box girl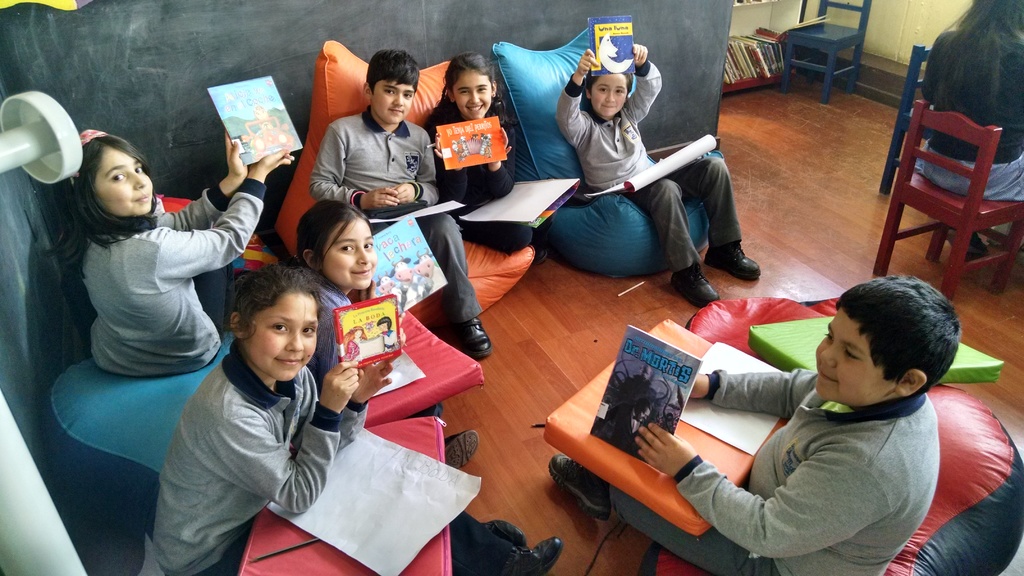
locate(294, 197, 479, 466)
